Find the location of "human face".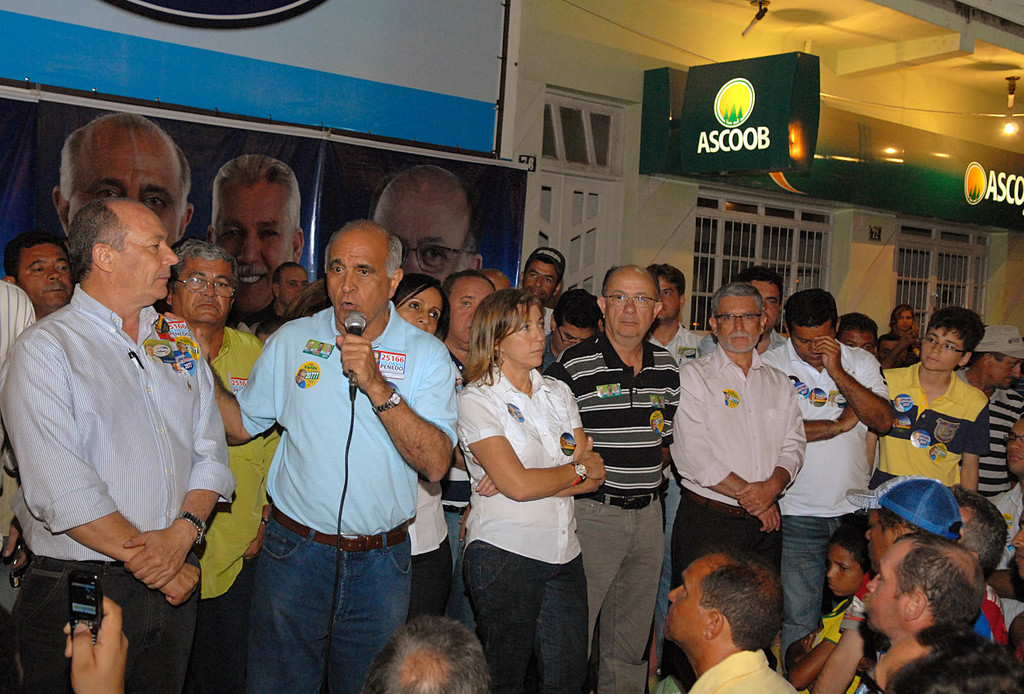
Location: 504 305 545 365.
